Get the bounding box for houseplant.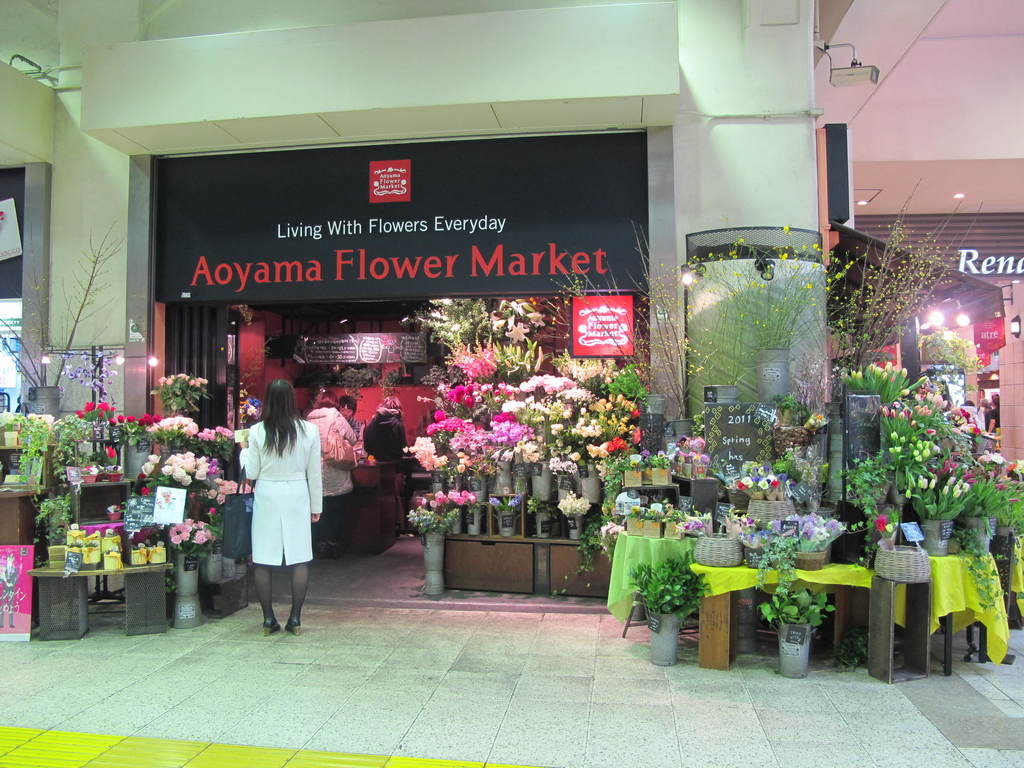
(772, 407, 835, 464).
